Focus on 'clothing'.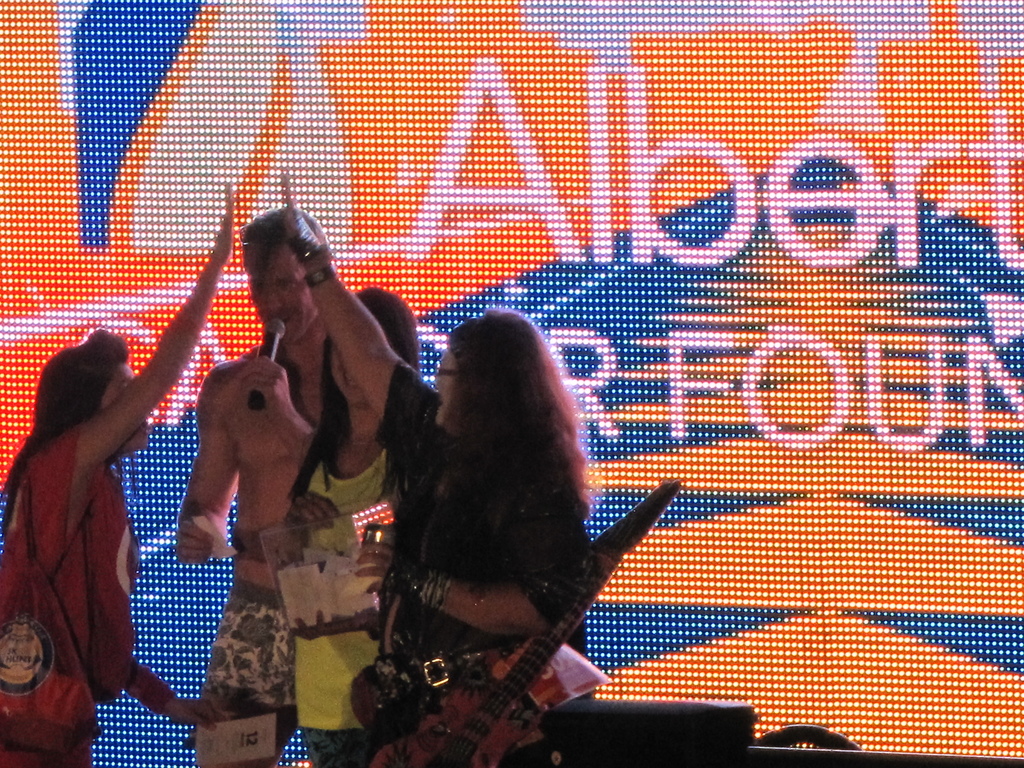
Focused at bbox(283, 437, 401, 767).
